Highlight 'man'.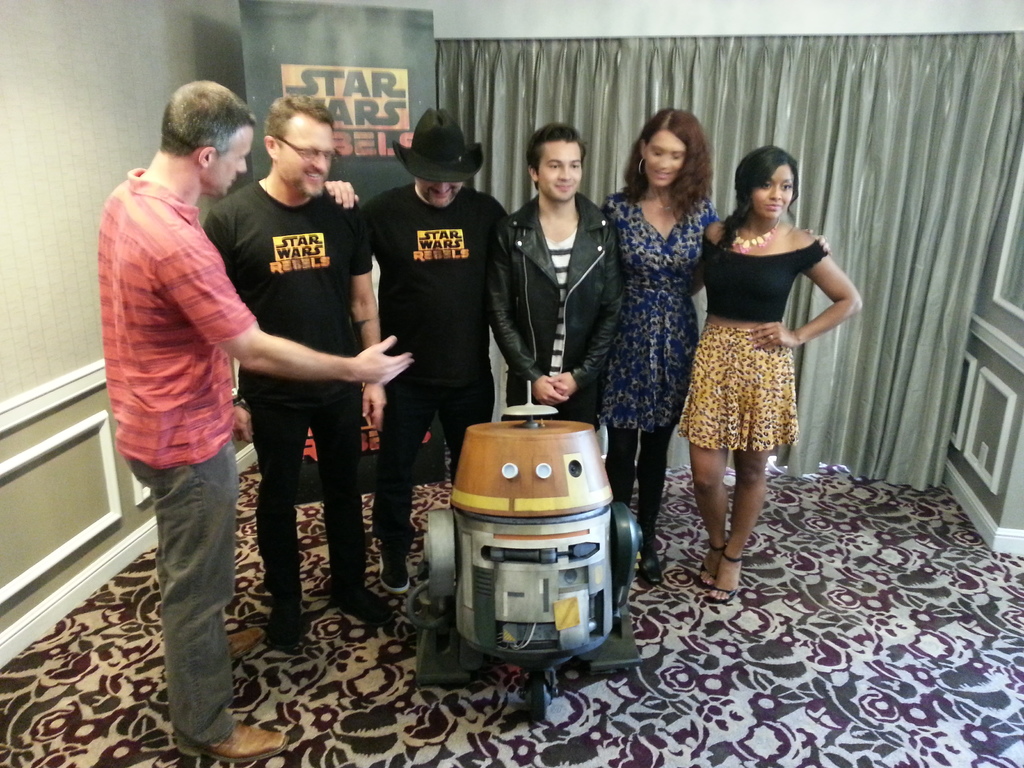
Highlighted region: <bbox>486, 121, 627, 435</bbox>.
